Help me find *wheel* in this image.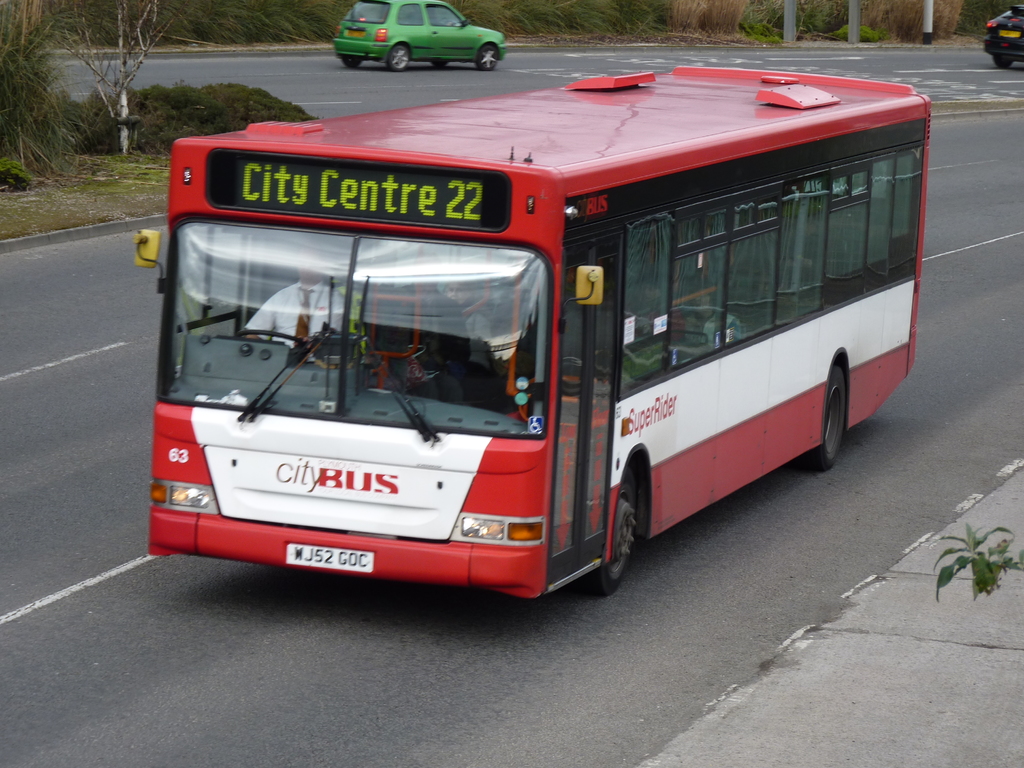
Found it: <bbox>427, 61, 448, 68</bbox>.
